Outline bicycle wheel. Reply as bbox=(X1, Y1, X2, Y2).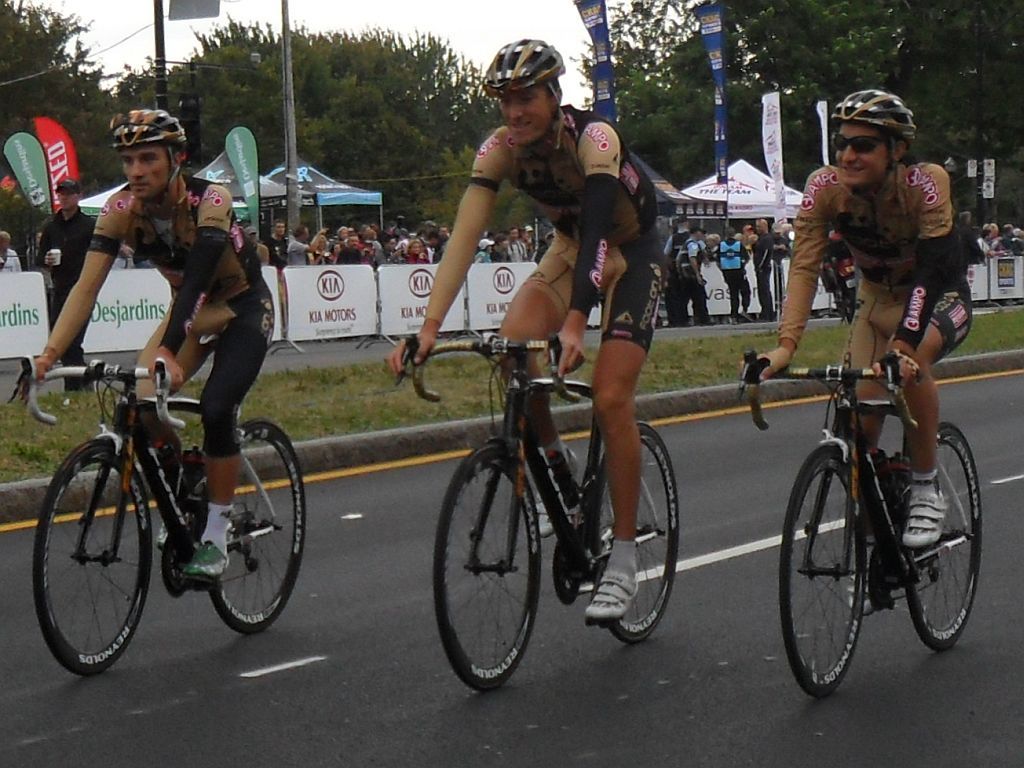
bbox=(203, 420, 307, 637).
